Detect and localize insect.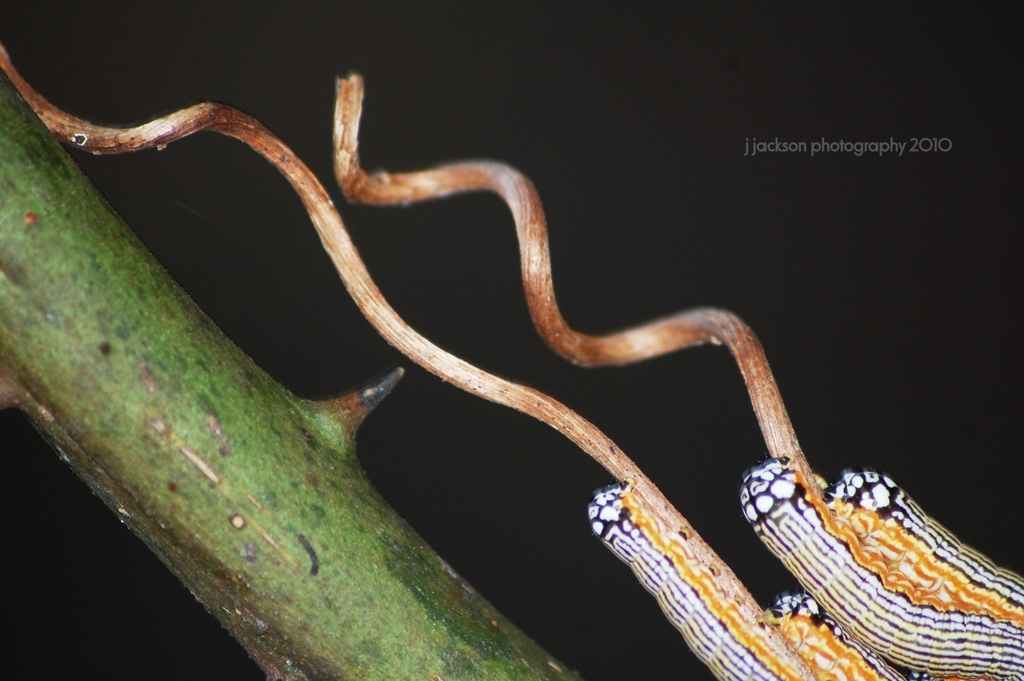
Localized at (x1=588, y1=484, x2=796, y2=680).
